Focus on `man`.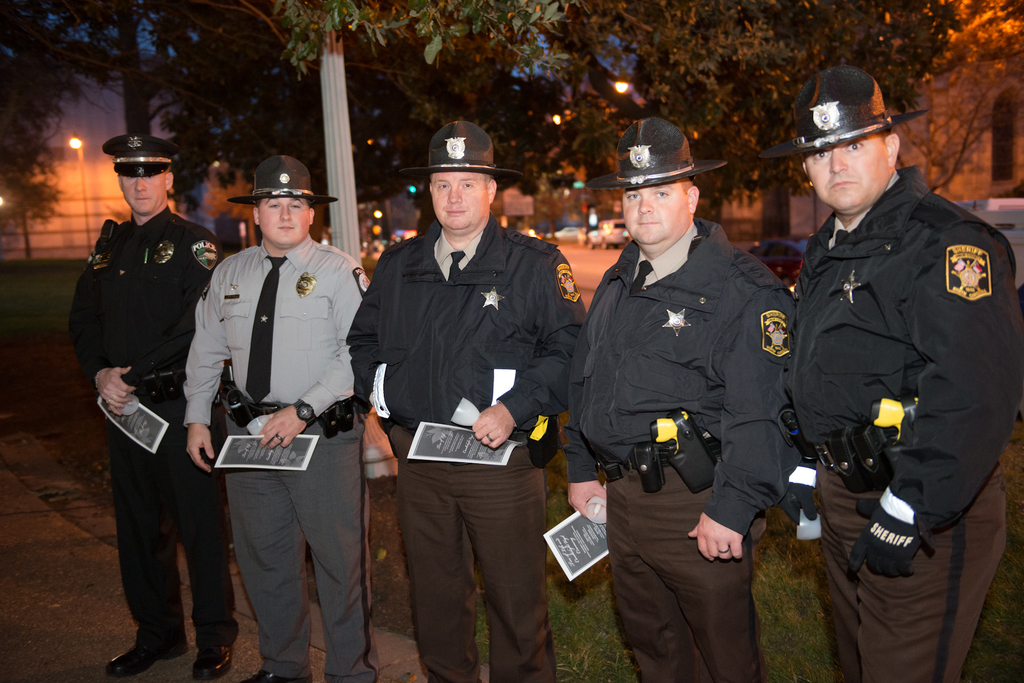
Focused at 63:131:241:682.
